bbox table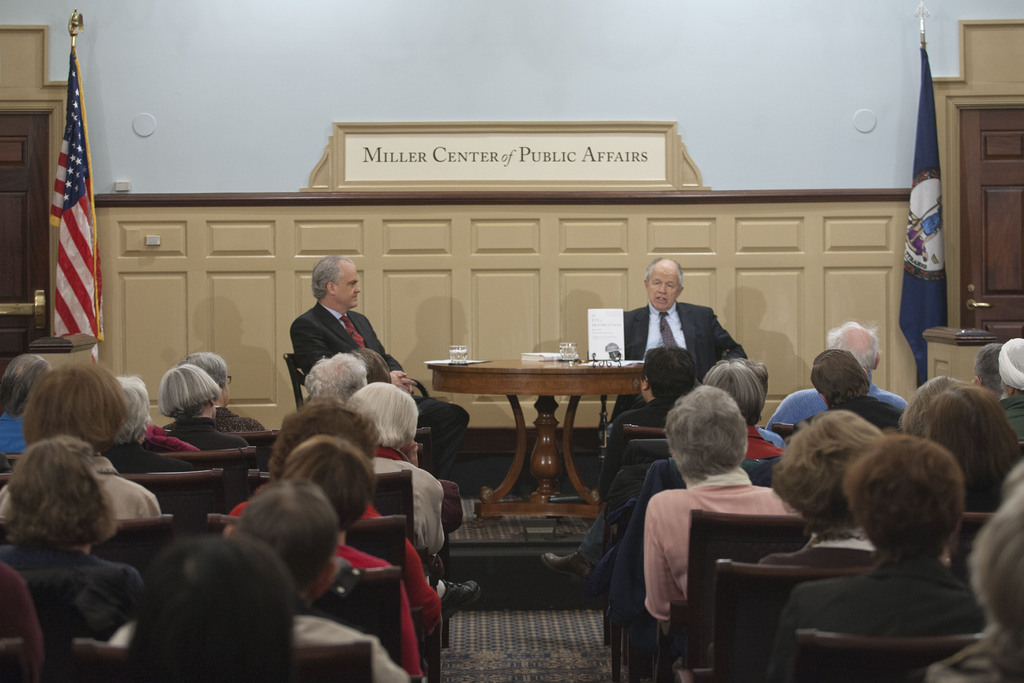
bbox=[413, 345, 677, 529]
